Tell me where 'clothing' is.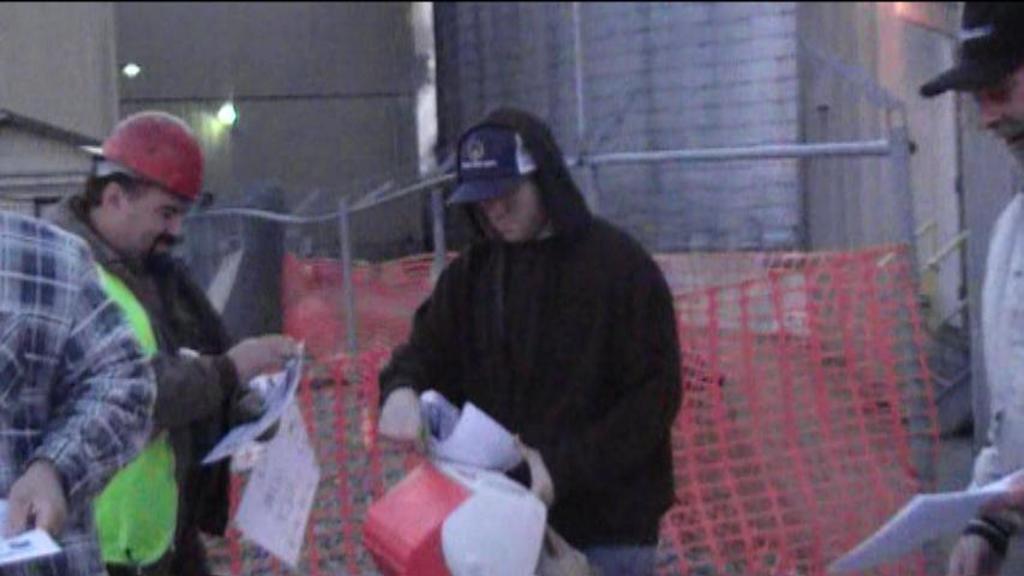
'clothing' is at <region>0, 205, 157, 575</region>.
